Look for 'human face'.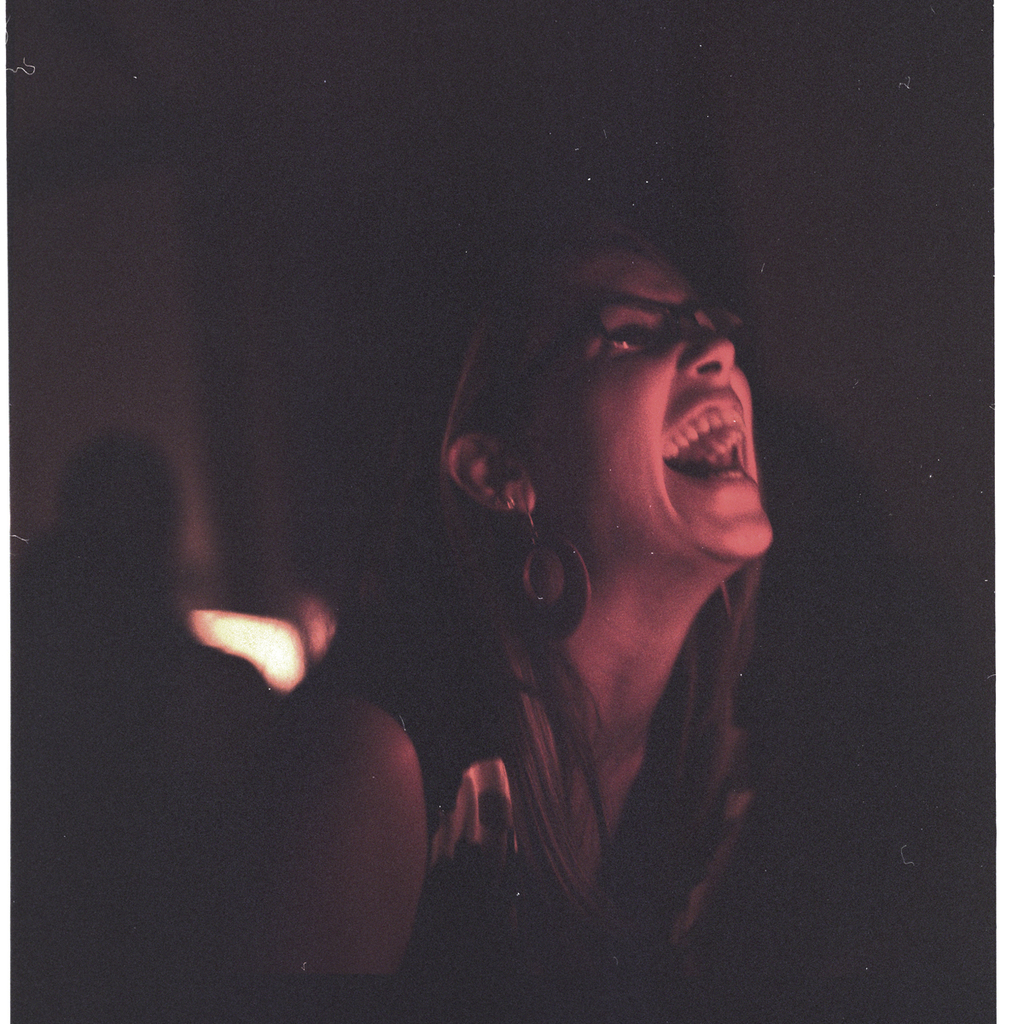
Found: (left=512, top=253, right=777, bottom=566).
